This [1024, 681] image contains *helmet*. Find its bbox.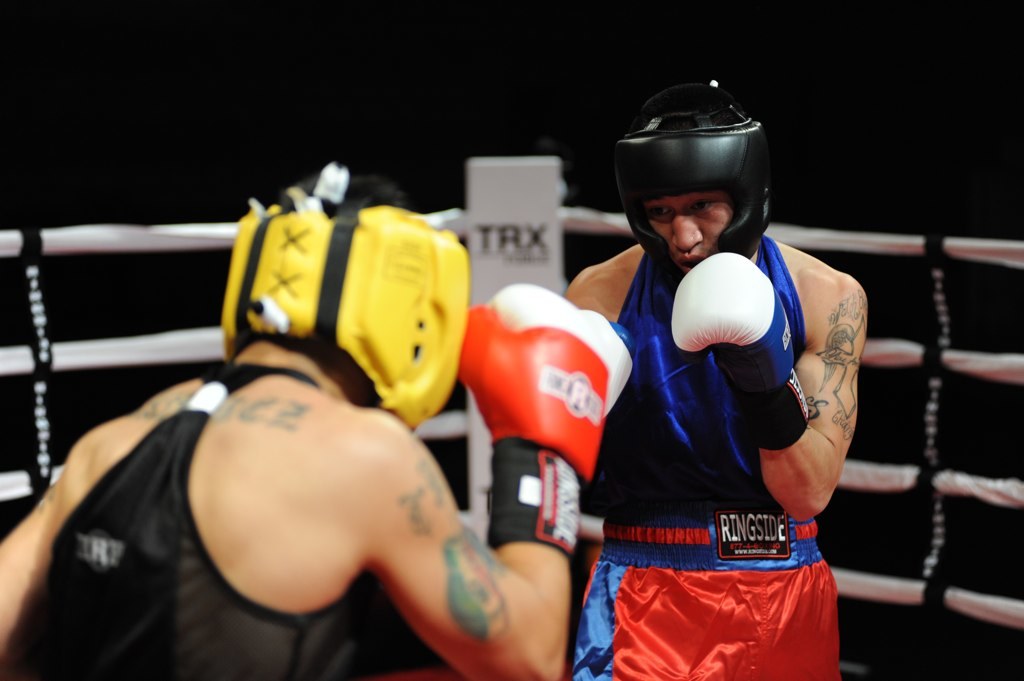
bbox(610, 84, 773, 279).
